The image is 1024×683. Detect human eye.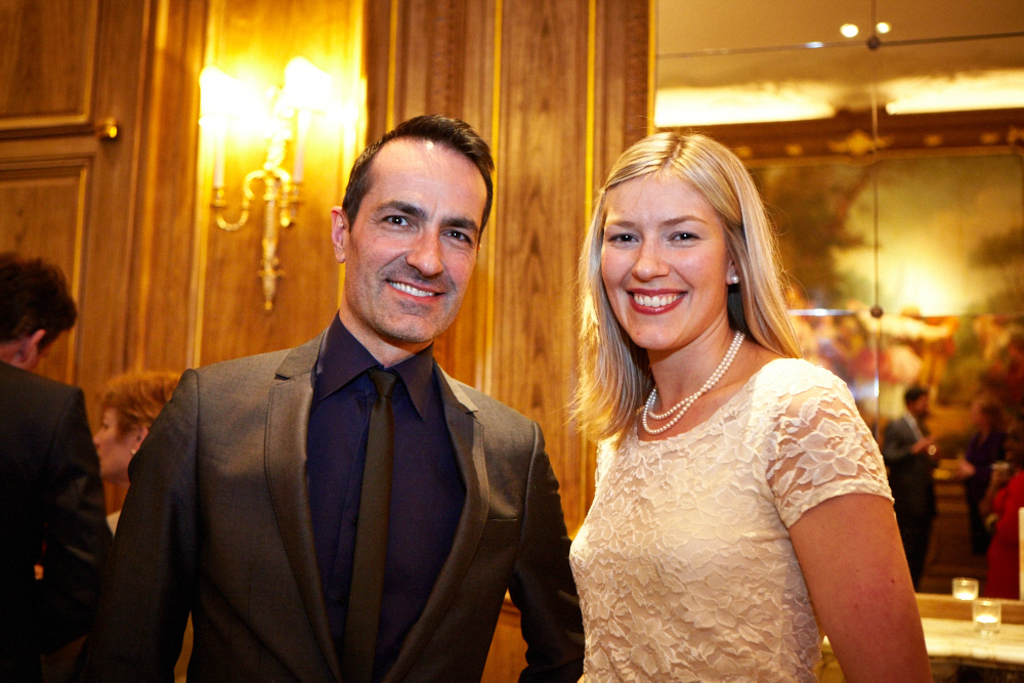
Detection: bbox=[603, 230, 638, 247].
